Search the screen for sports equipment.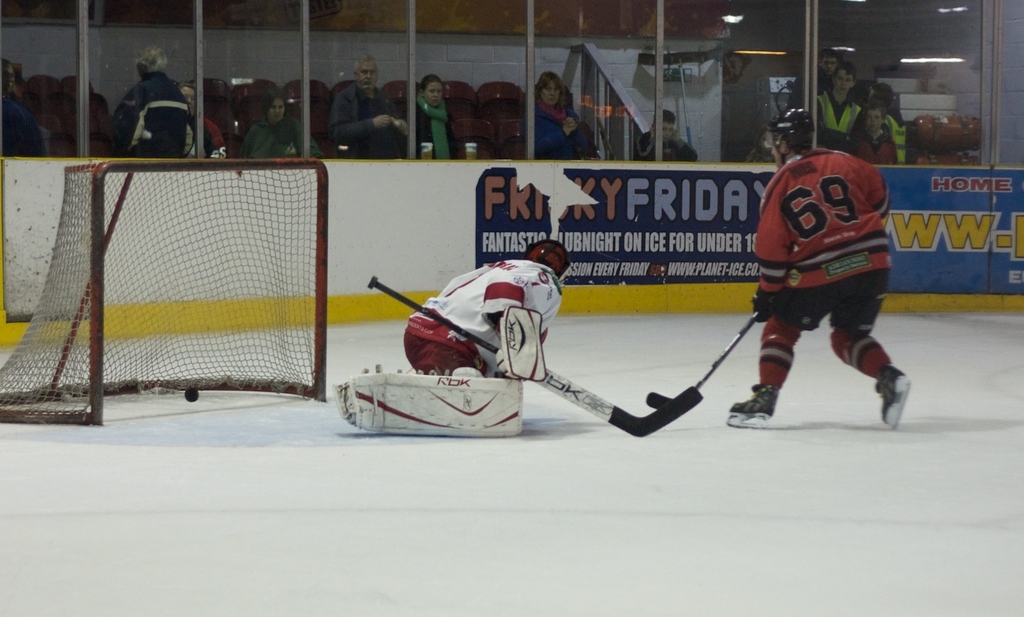
Found at l=647, t=309, r=761, b=410.
